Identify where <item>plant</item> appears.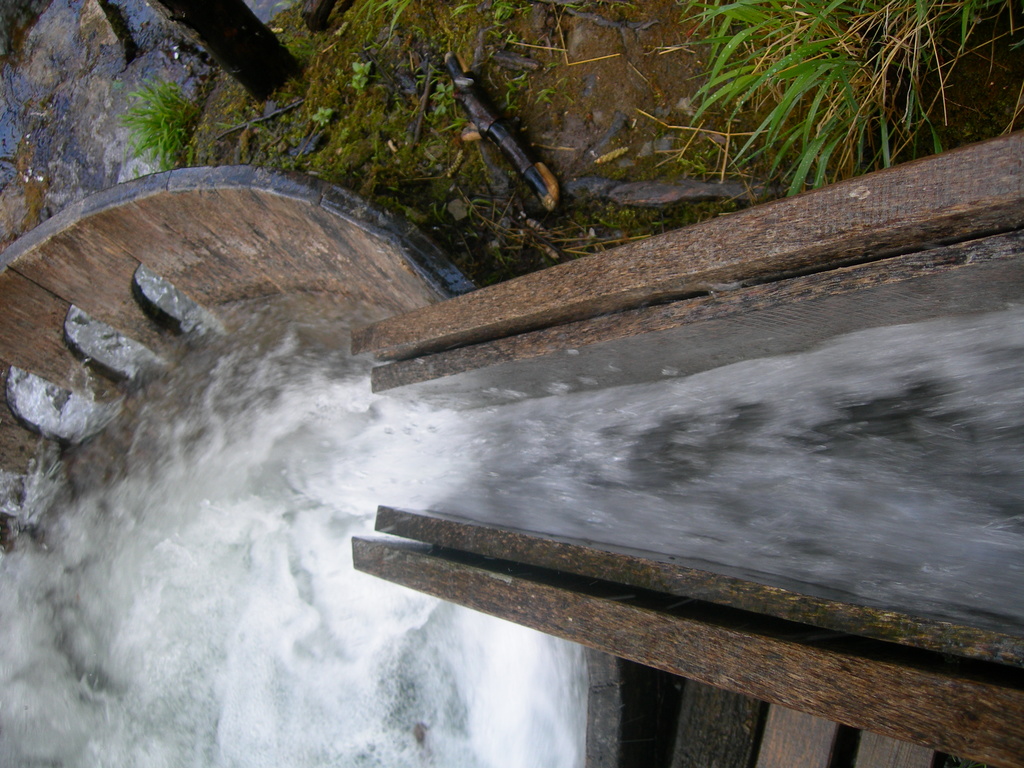
Appears at [left=645, top=0, right=1023, bottom=198].
